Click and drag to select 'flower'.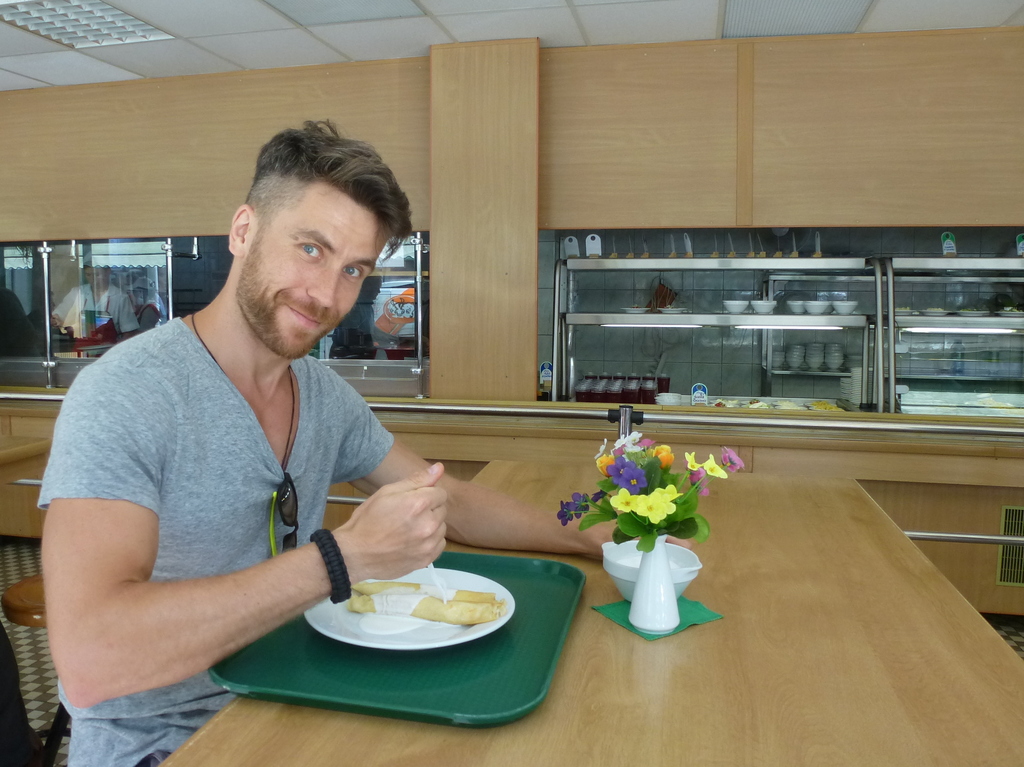
Selection: l=613, t=433, r=626, b=449.
